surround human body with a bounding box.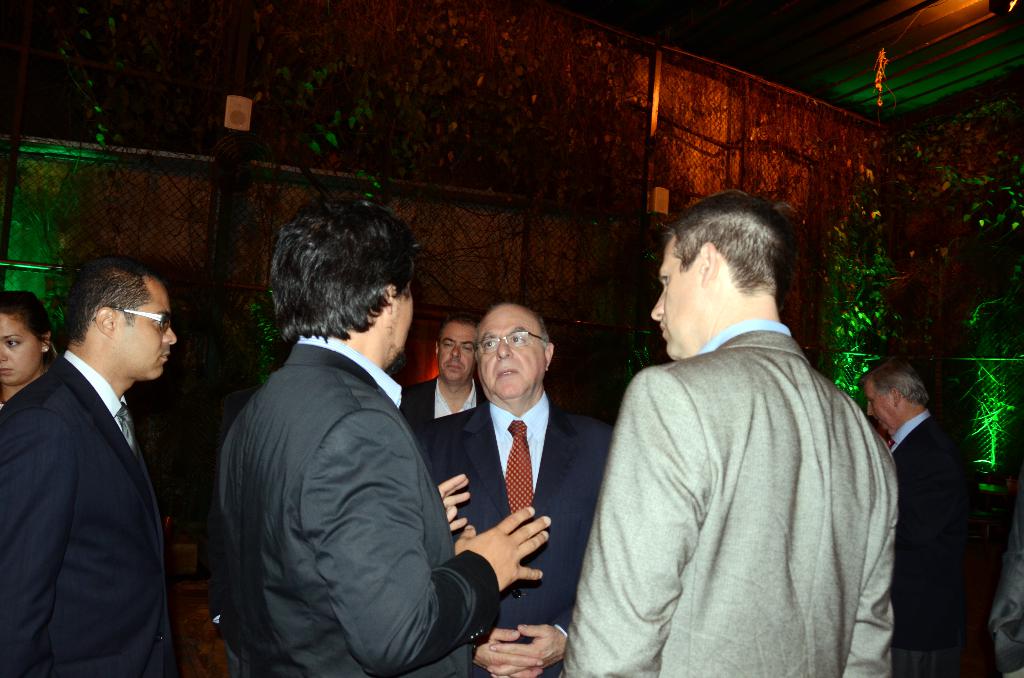
select_region(567, 313, 898, 677).
